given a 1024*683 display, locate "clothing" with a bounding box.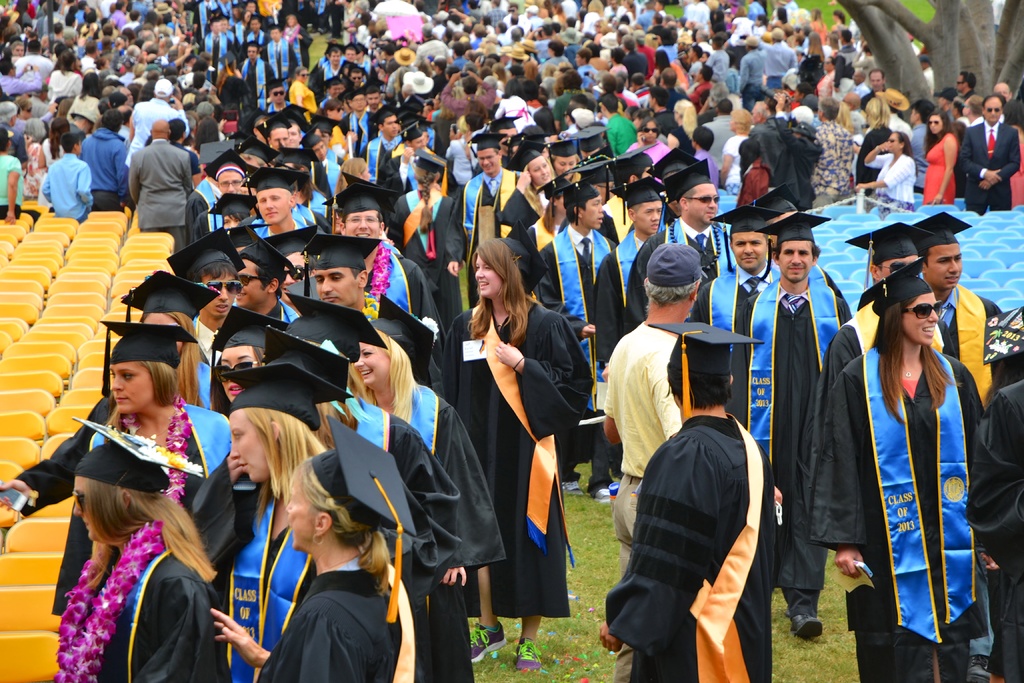
Located: Rect(639, 42, 651, 67).
